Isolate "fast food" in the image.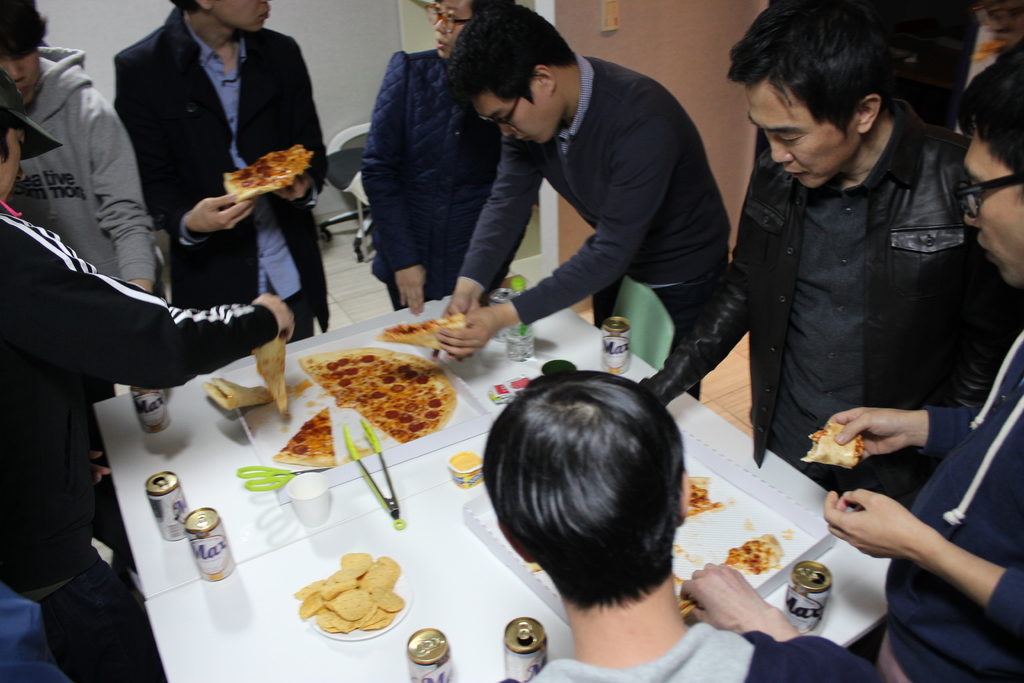
Isolated region: locate(252, 333, 289, 413).
